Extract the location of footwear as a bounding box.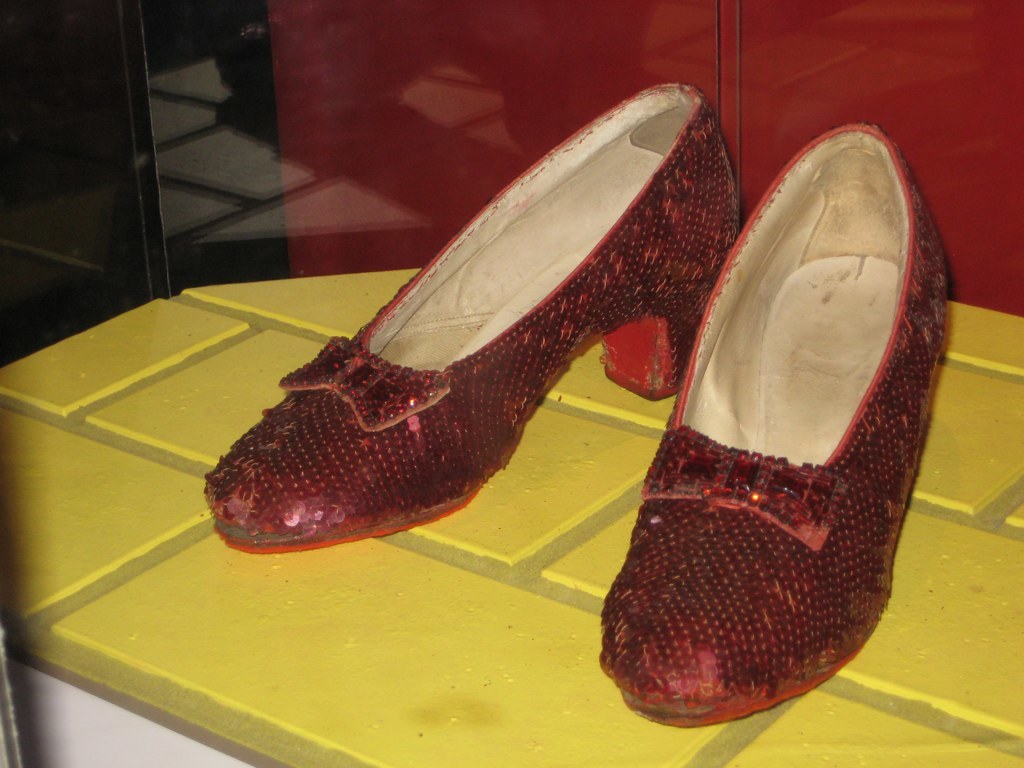
crop(595, 110, 952, 734).
